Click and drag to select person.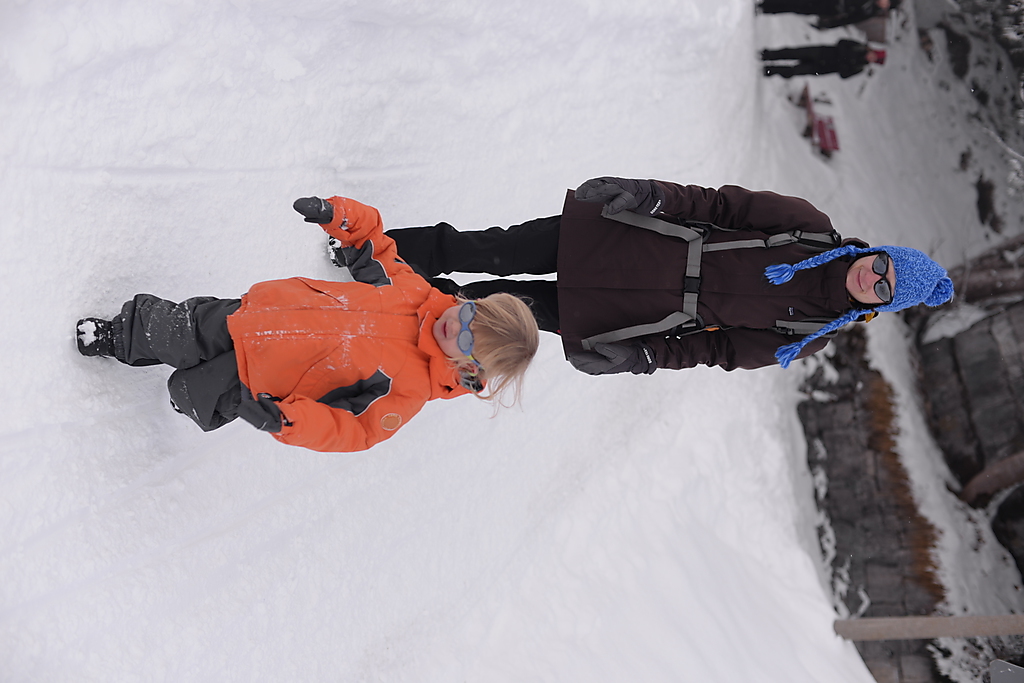
Selection: detection(326, 175, 955, 375).
